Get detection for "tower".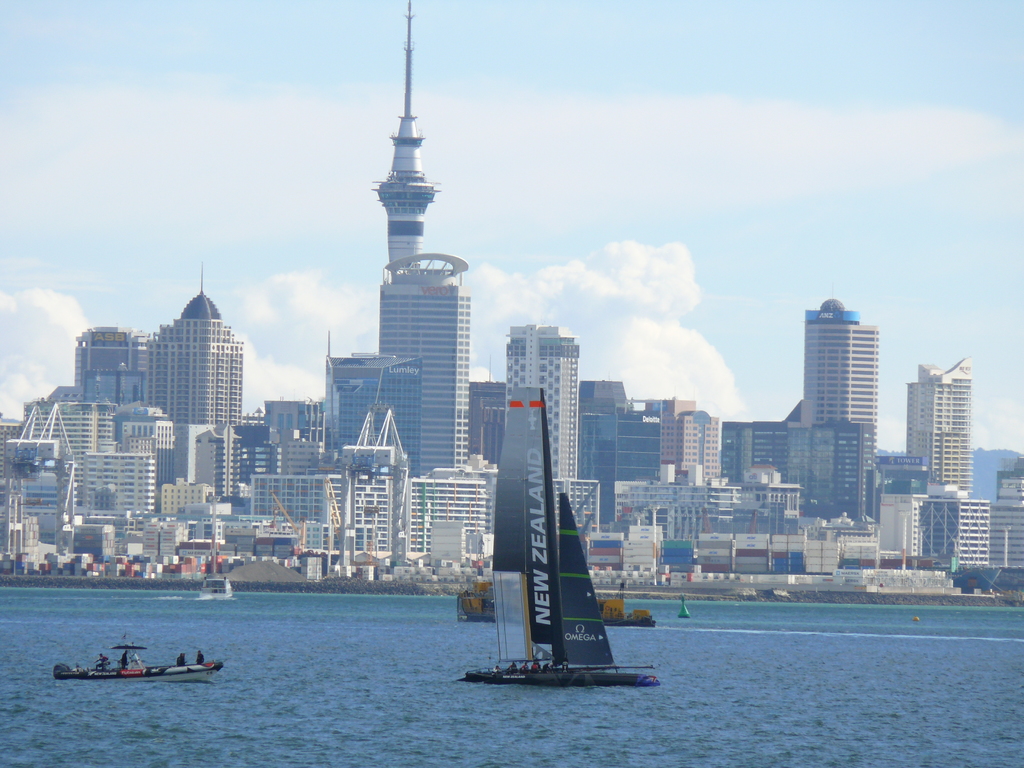
Detection: [left=341, top=406, right=413, bottom=559].
